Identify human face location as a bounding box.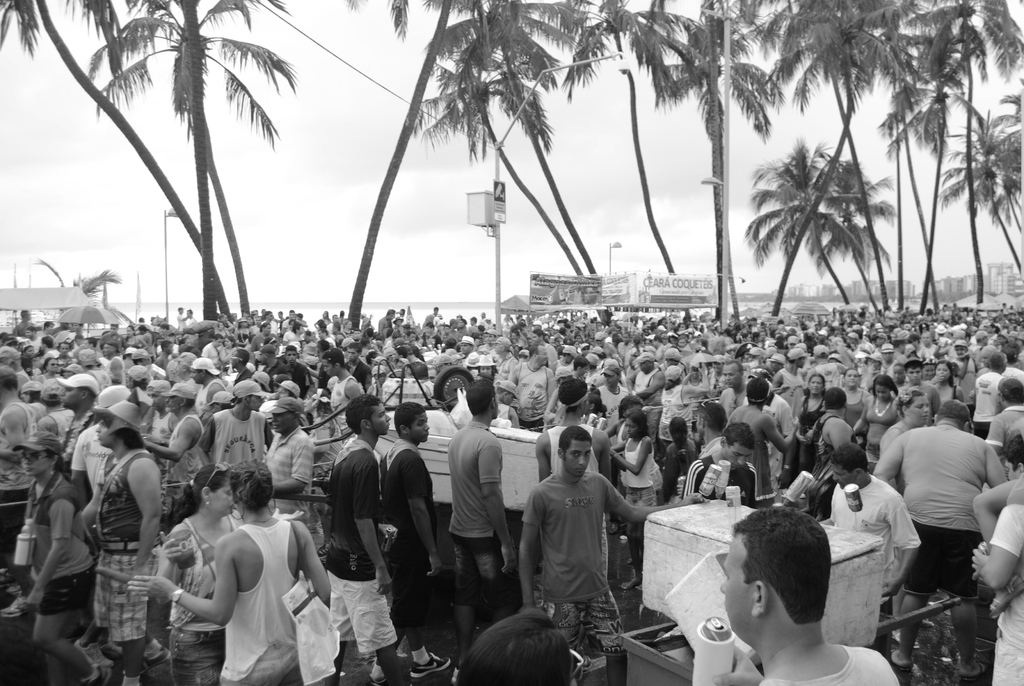
rect(348, 348, 358, 361).
